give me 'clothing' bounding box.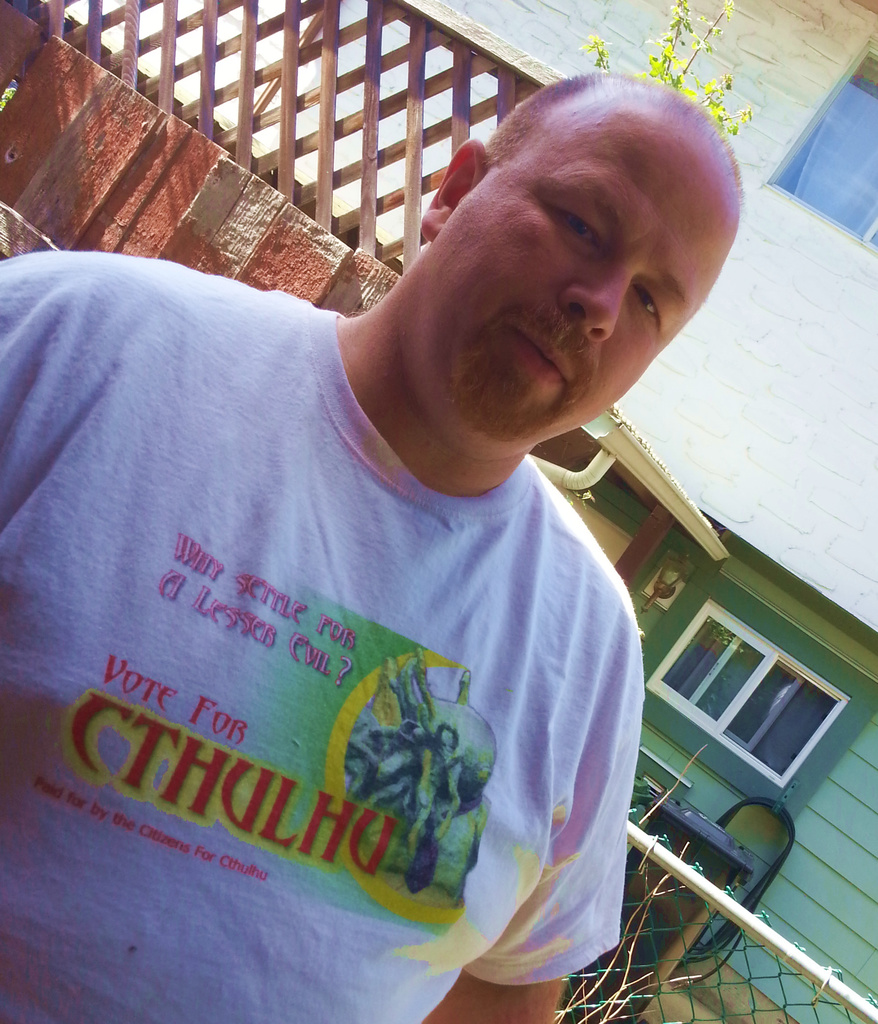
Rect(0, 256, 644, 1023).
